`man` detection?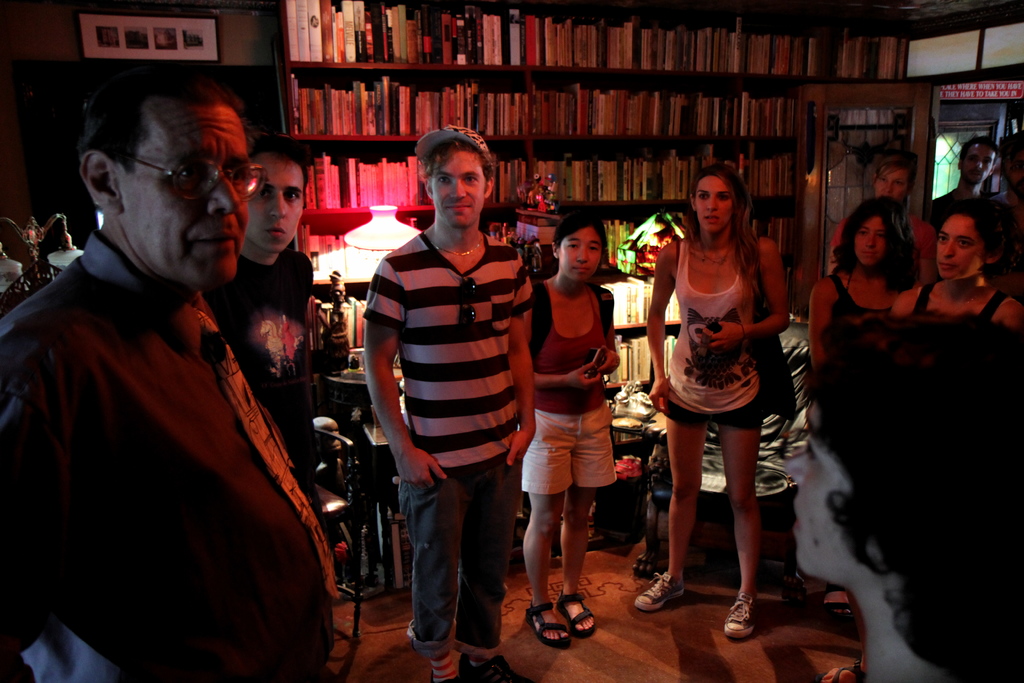
rect(826, 136, 936, 288)
